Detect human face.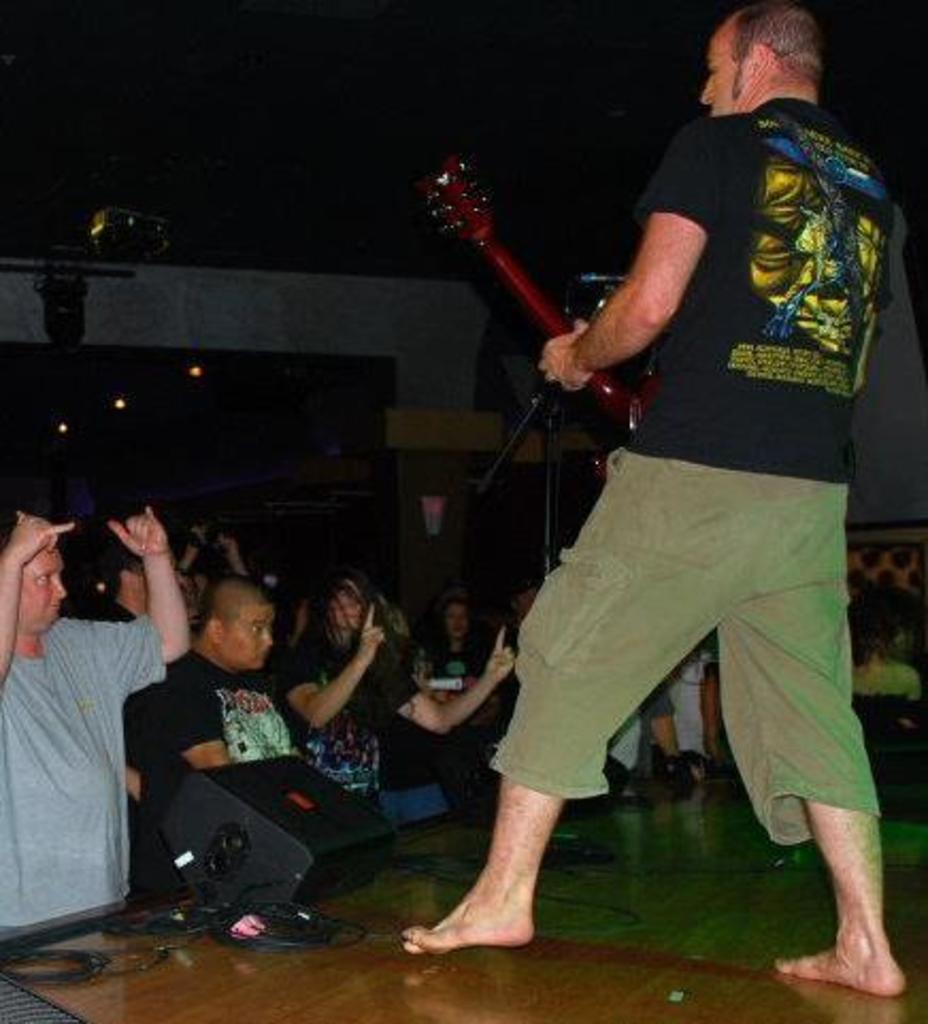
Detected at {"left": 17, "top": 543, "right": 66, "bottom": 637}.
